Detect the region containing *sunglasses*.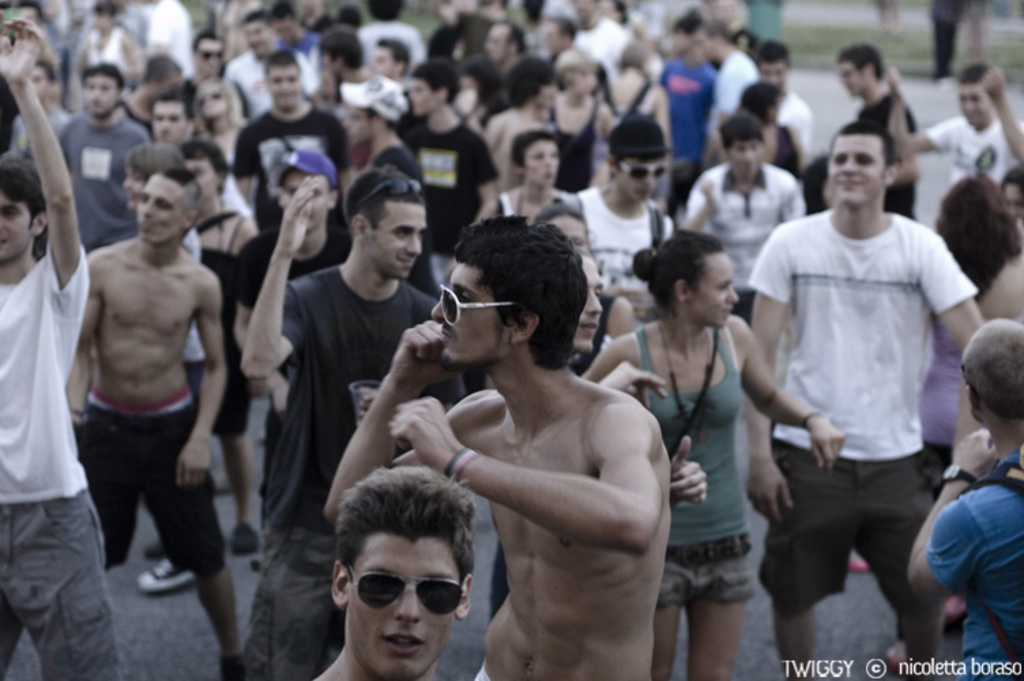
l=434, t=285, r=516, b=330.
